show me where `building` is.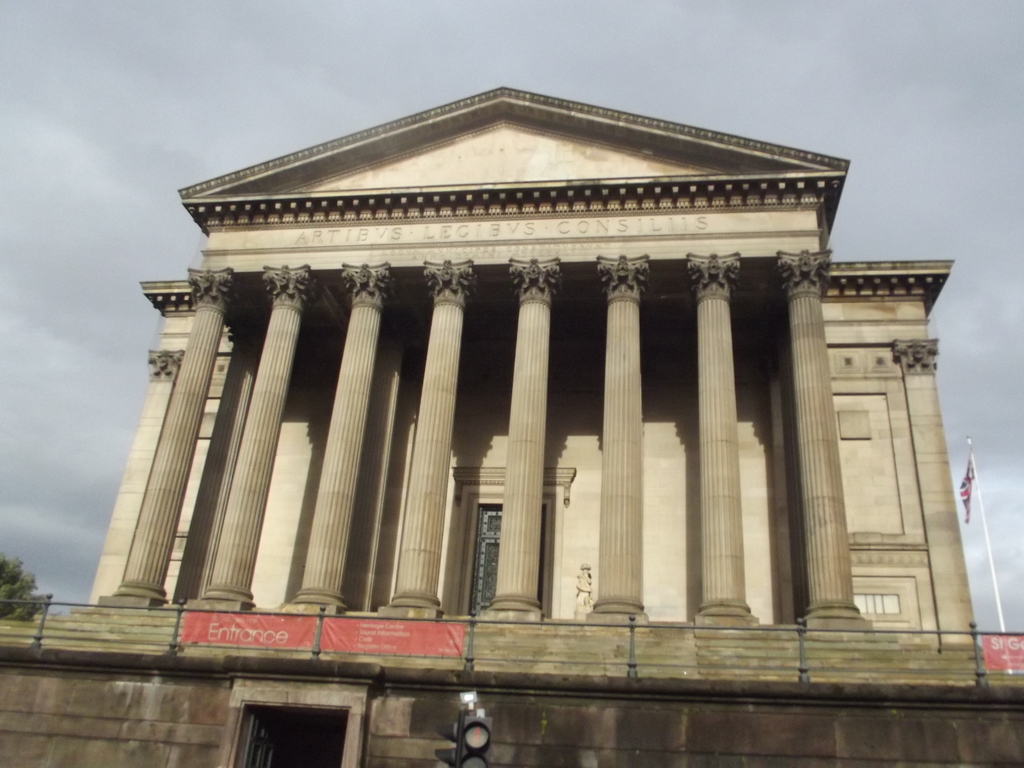
`building` is at l=0, t=86, r=1023, b=767.
